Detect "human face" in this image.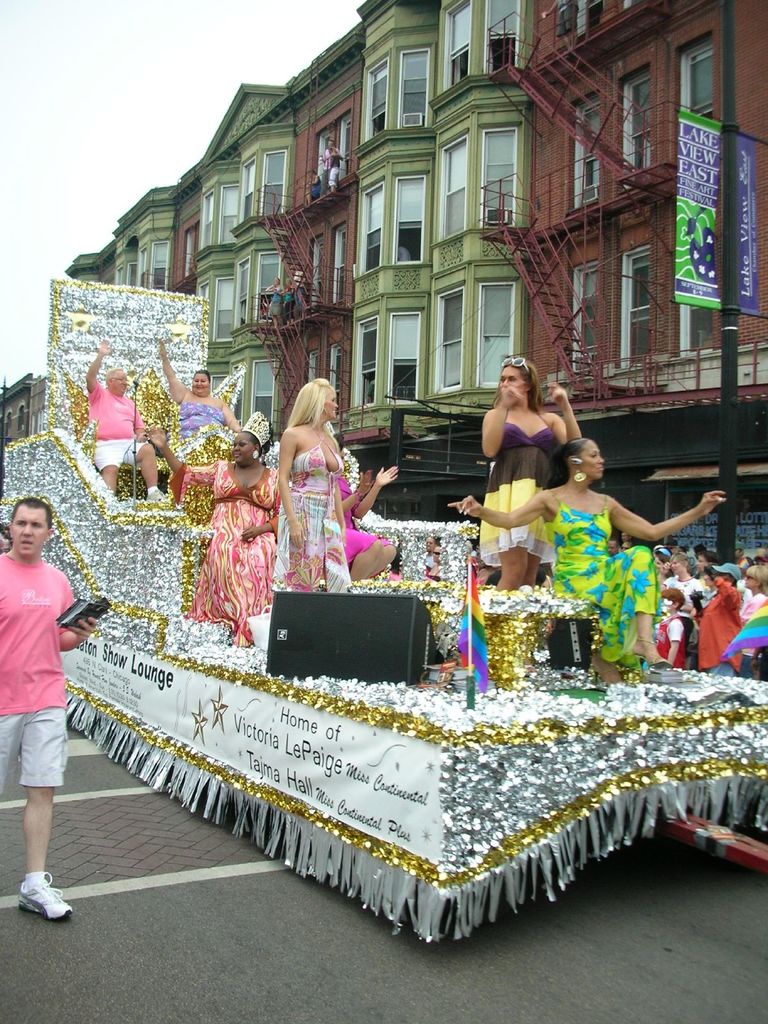
Detection: <bbox>500, 364, 524, 392</bbox>.
